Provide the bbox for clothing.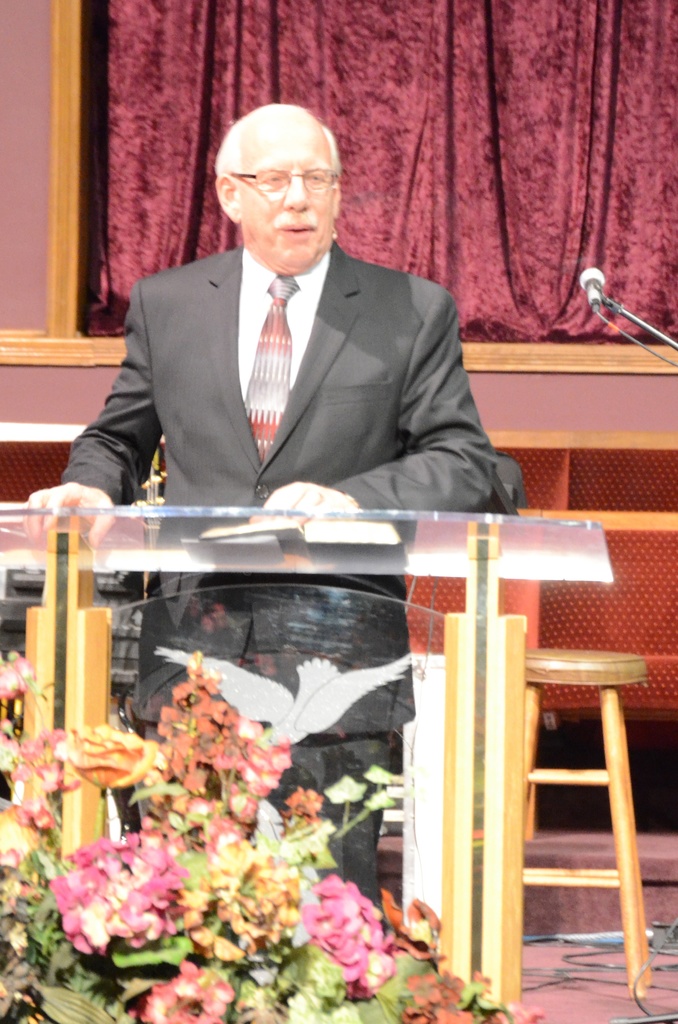
bbox=[88, 152, 481, 695].
